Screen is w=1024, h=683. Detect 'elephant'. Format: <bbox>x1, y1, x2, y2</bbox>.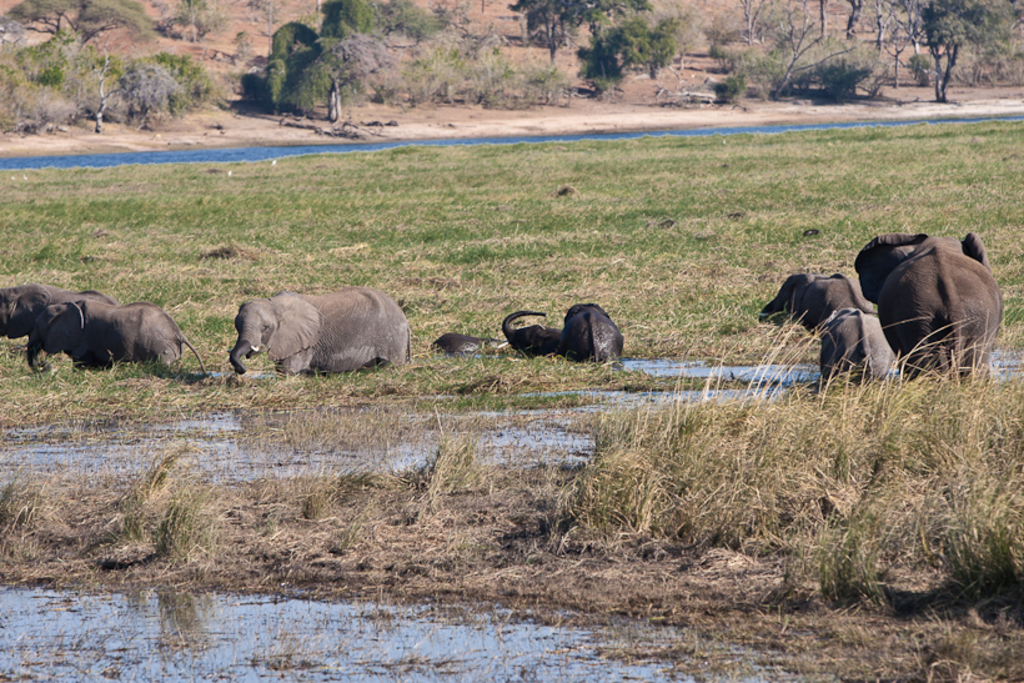
<bbox>2, 277, 97, 353</bbox>.
